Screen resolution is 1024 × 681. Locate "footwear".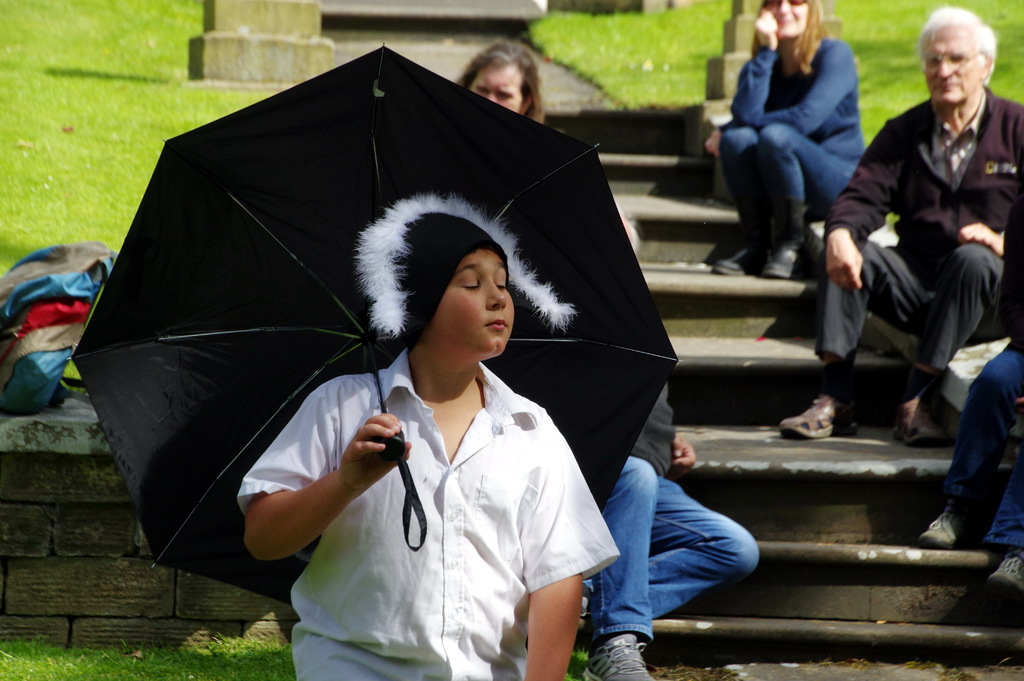
bbox=(890, 409, 943, 450).
